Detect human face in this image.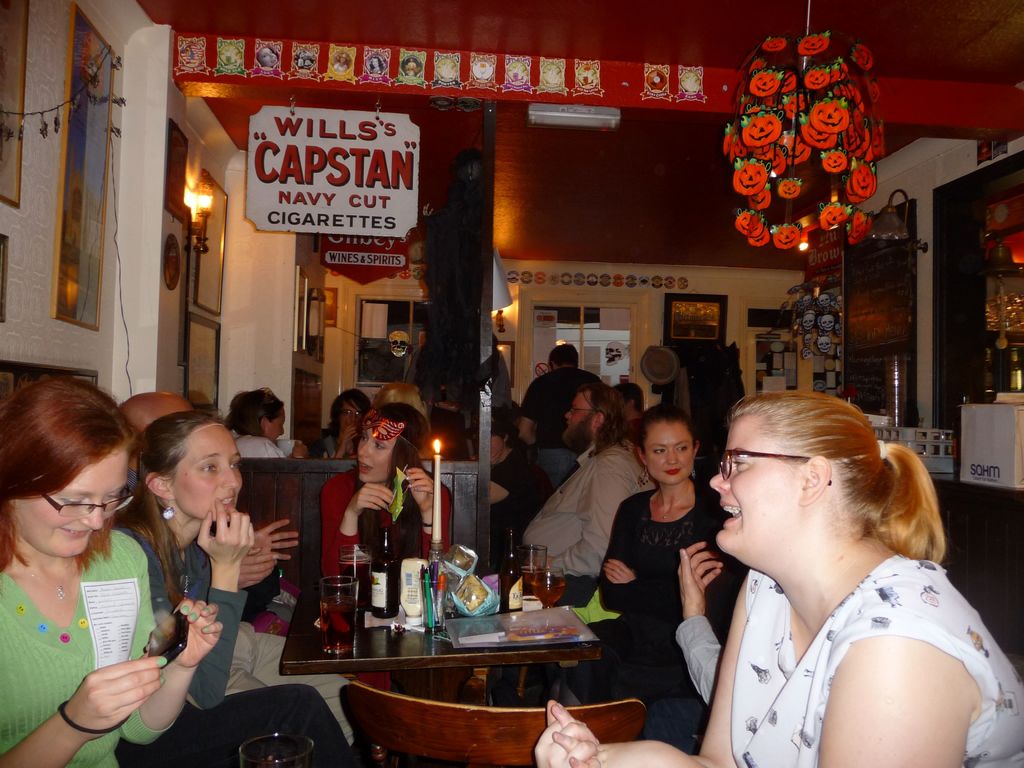
Detection: box=[645, 419, 694, 484].
